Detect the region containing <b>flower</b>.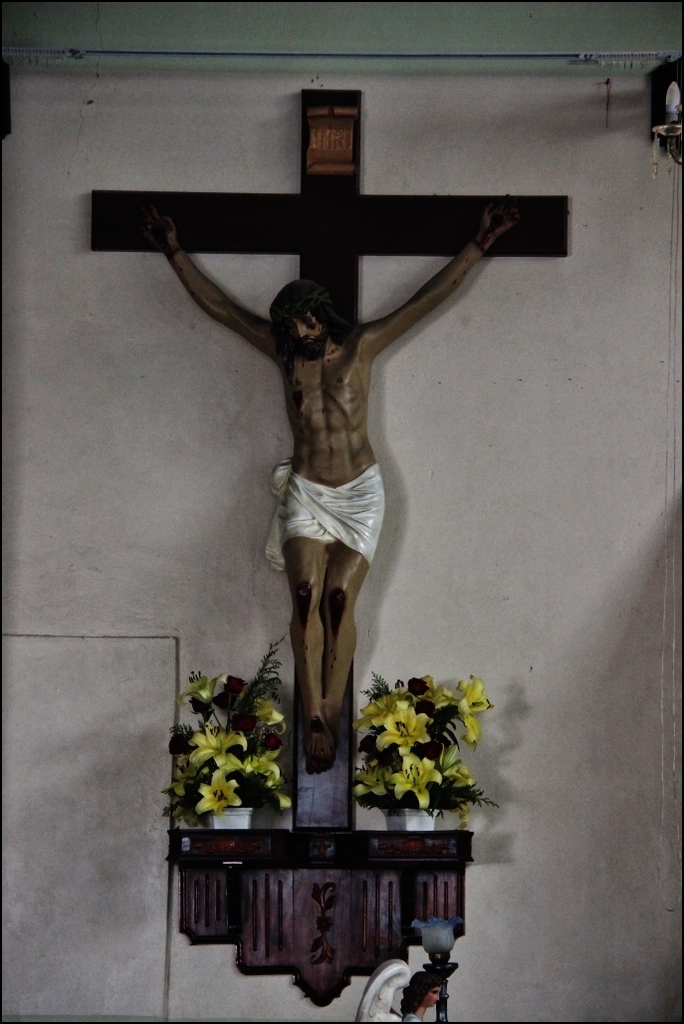
region(221, 747, 280, 782).
